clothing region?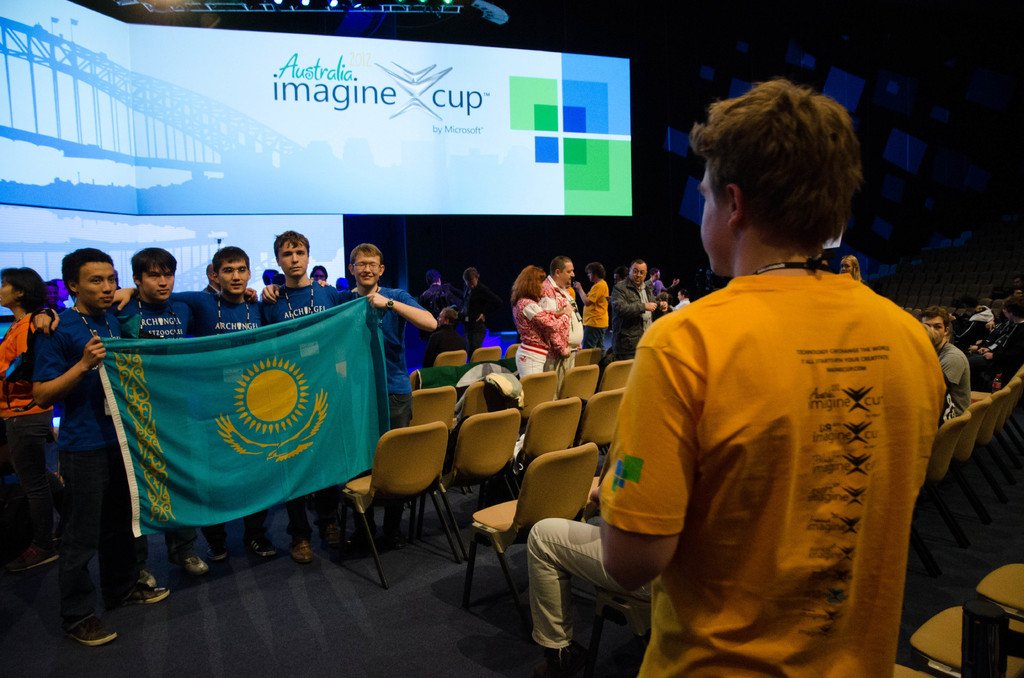
BBox(601, 275, 651, 367)
